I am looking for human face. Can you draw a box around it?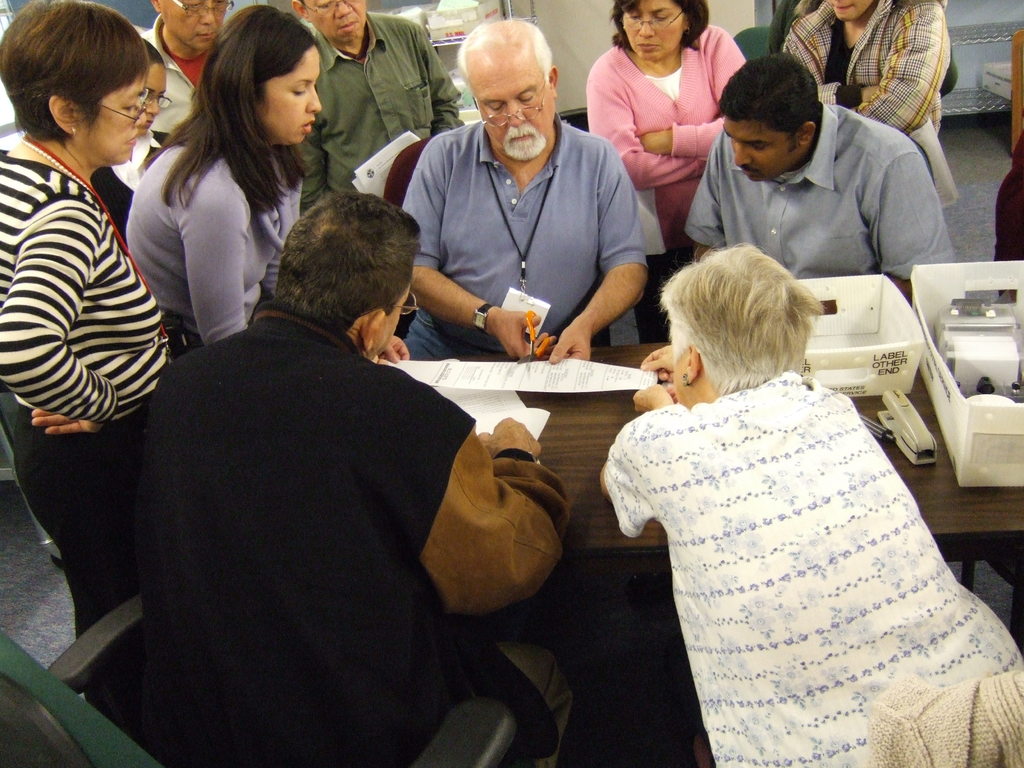
Sure, the bounding box is (x1=136, y1=58, x2=166, y2=138).
